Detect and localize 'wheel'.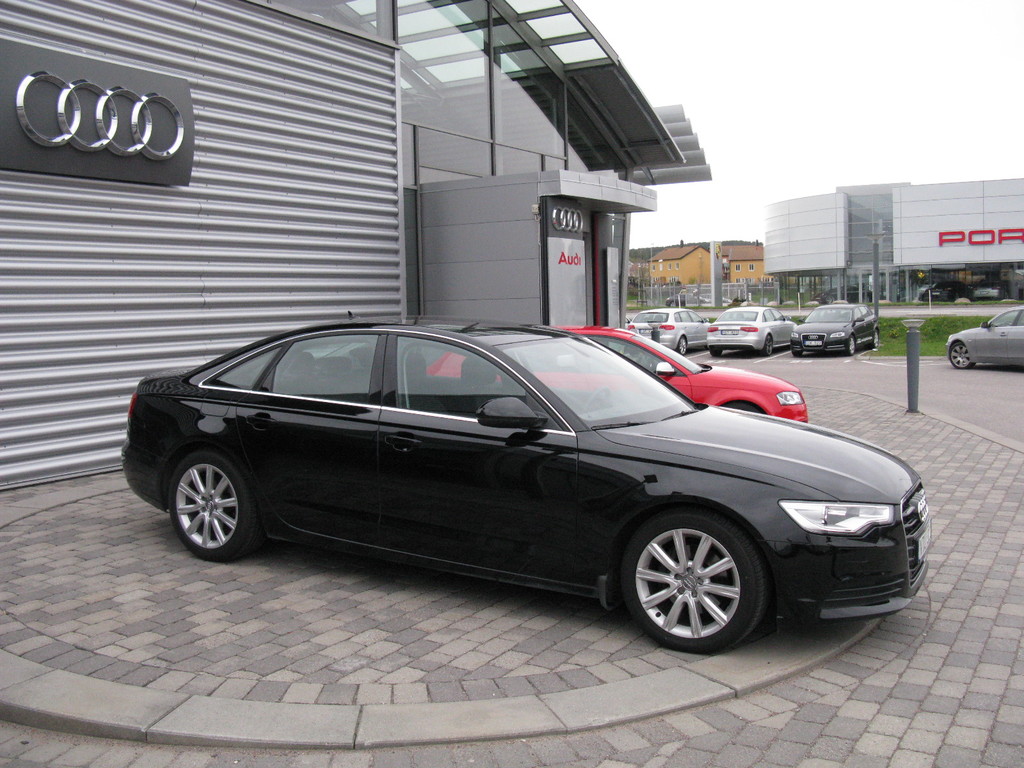
Localized at region(623, 508, 762, 654).
